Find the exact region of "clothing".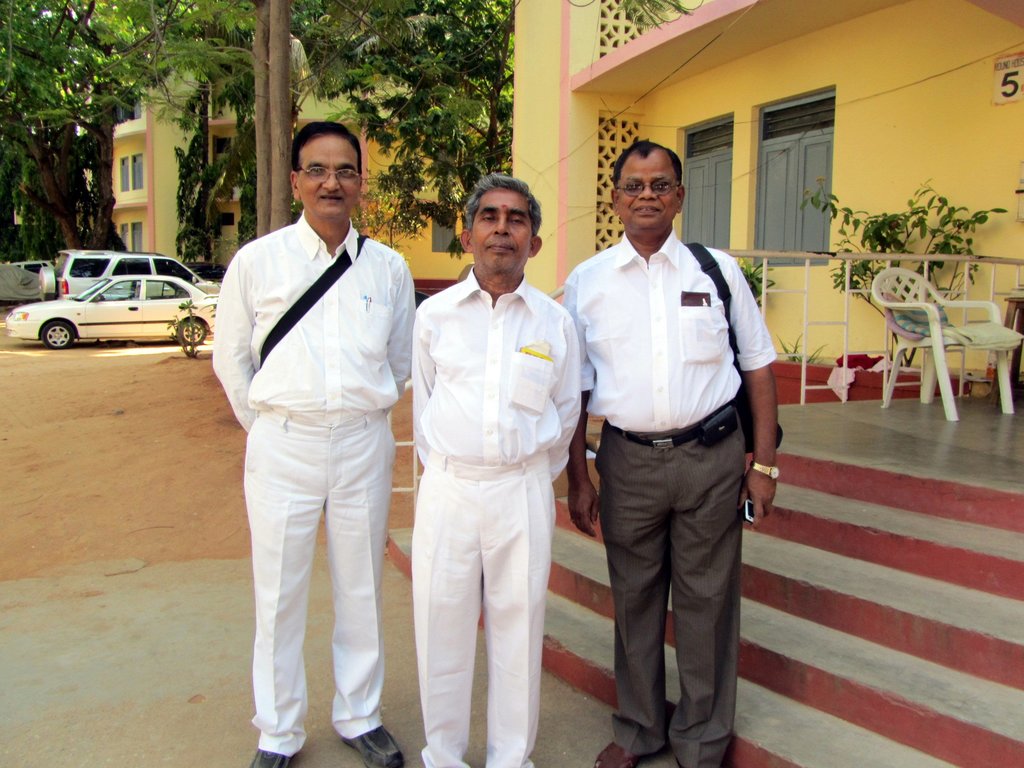
Exact region: Rect(562, 232, 778, 767).
